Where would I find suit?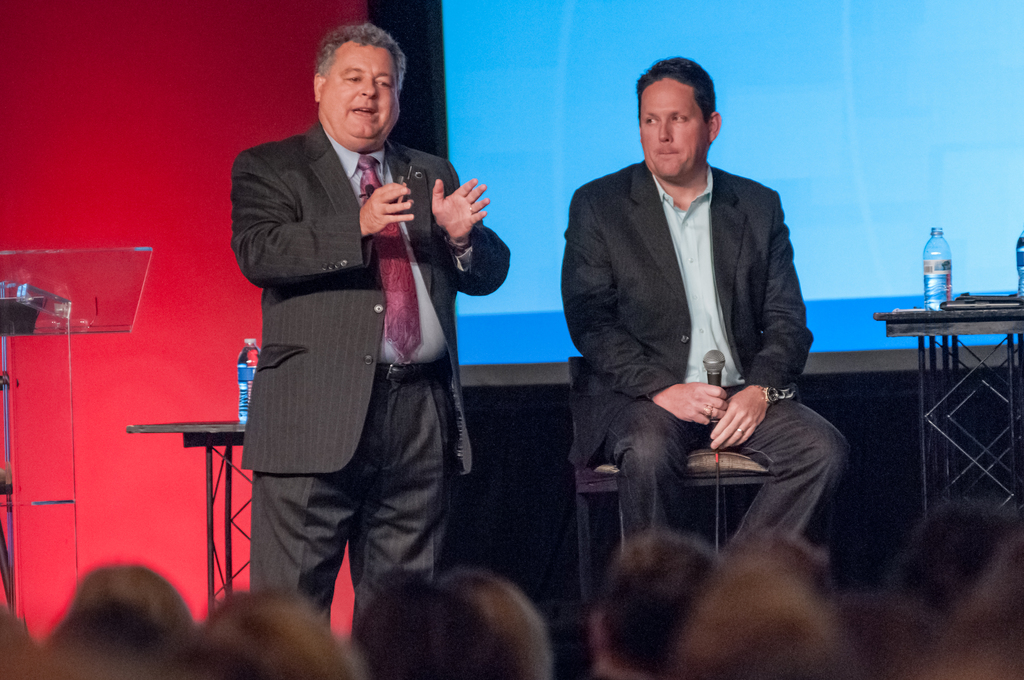
At [559,161,849,556].
